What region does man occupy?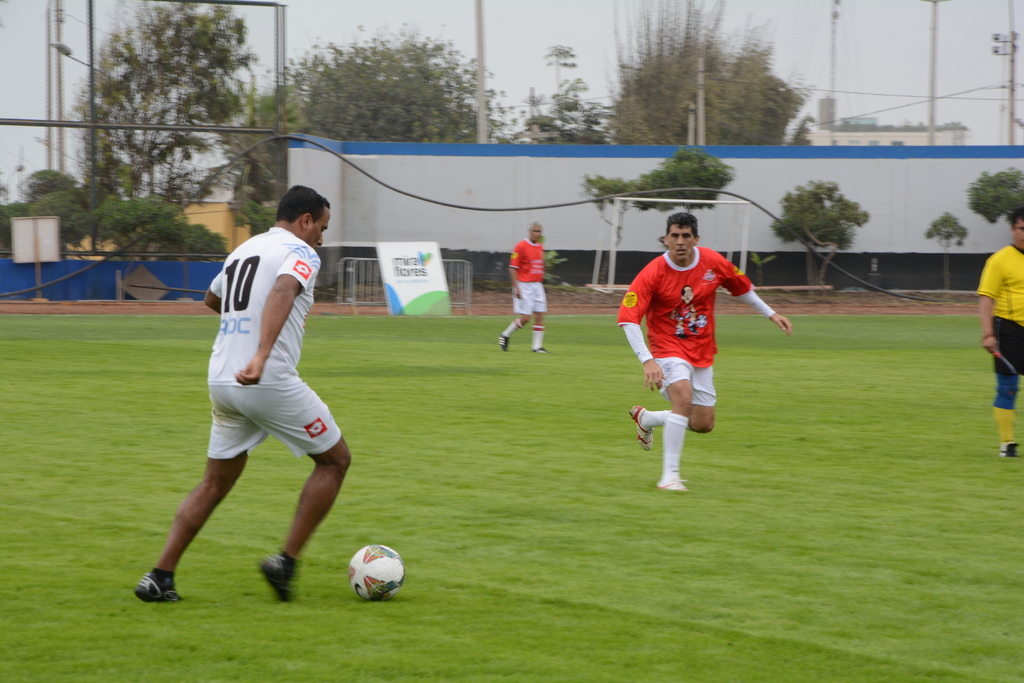
<box>495,220,552,355</box>.
